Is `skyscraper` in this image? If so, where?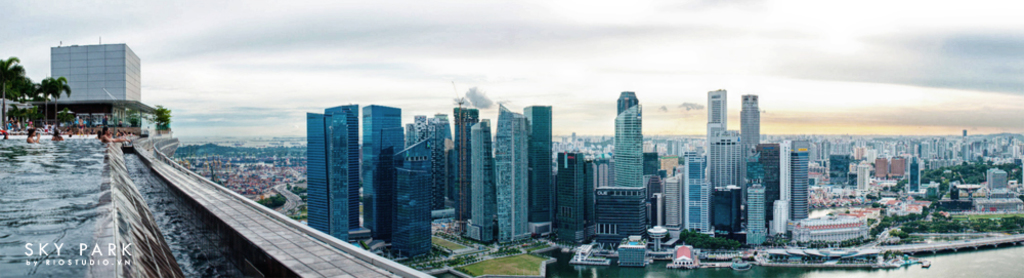
Yes, at bbox=[614, 85, 642, 197].
